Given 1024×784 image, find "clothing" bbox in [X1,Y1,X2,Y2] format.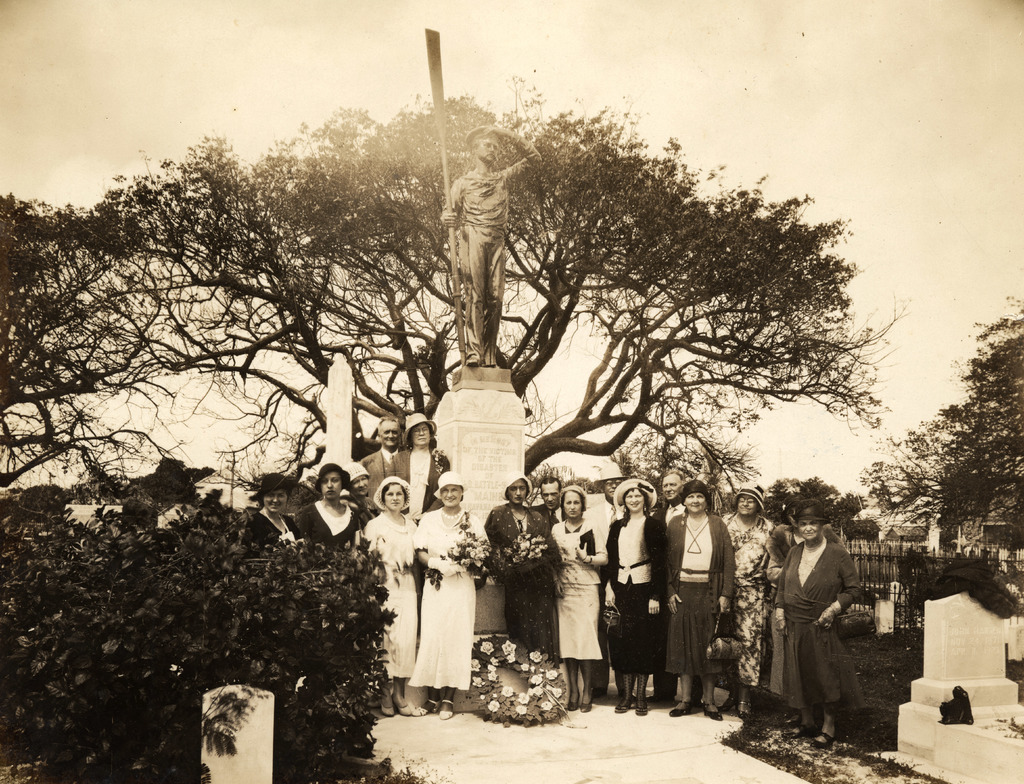
[395,443,445,498].
